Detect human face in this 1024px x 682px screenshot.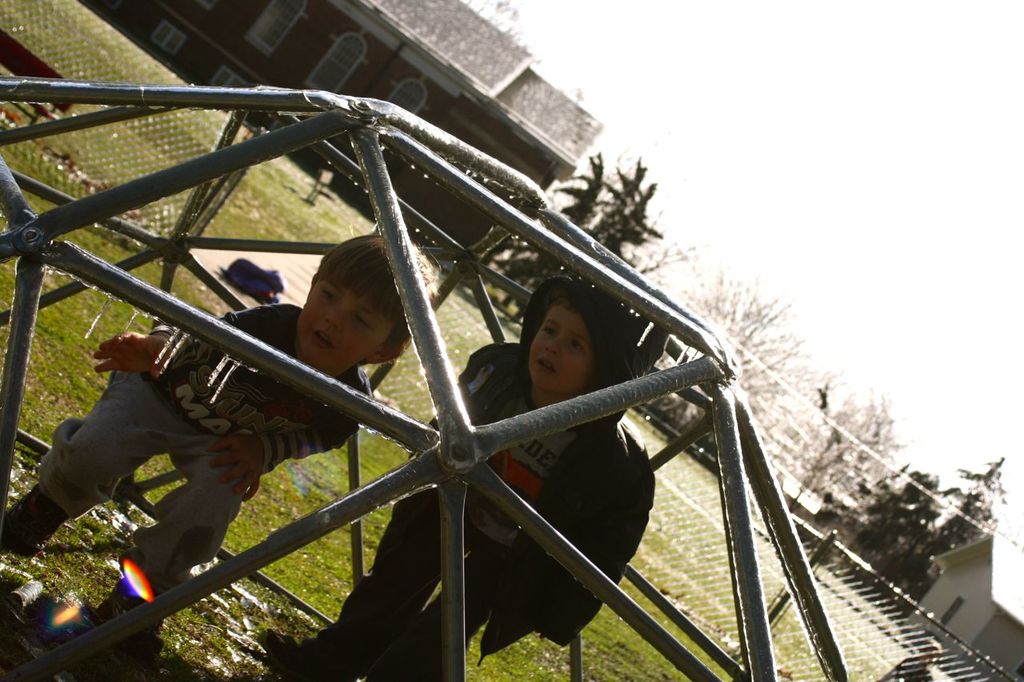
Detection: (left=297, top=277, right=390, bottom=370).
